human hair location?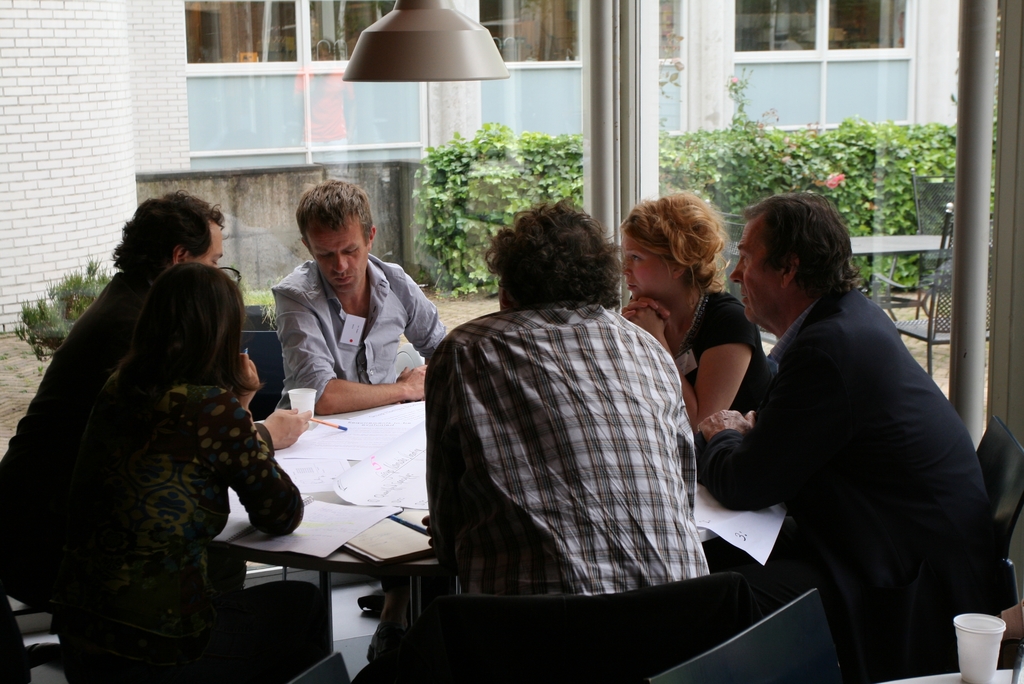
108 188 229 282
